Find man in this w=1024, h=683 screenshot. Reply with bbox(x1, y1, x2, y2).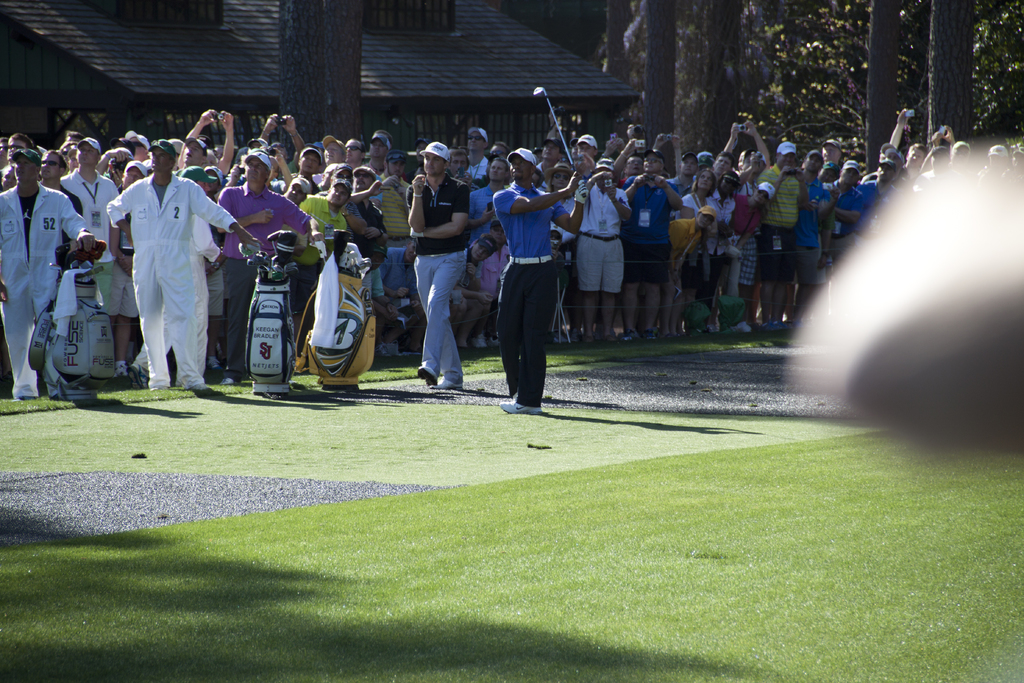
bbox(758, 140, 802, 325).
